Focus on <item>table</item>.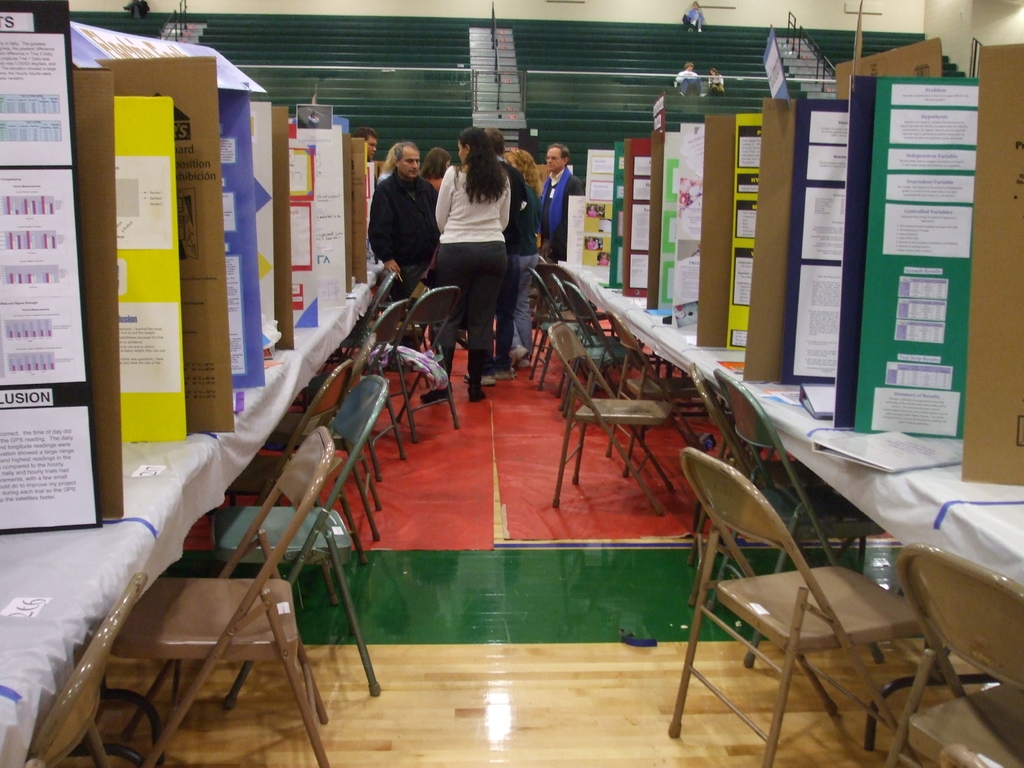
Focused at detection(554, 258, 1023, 754).
